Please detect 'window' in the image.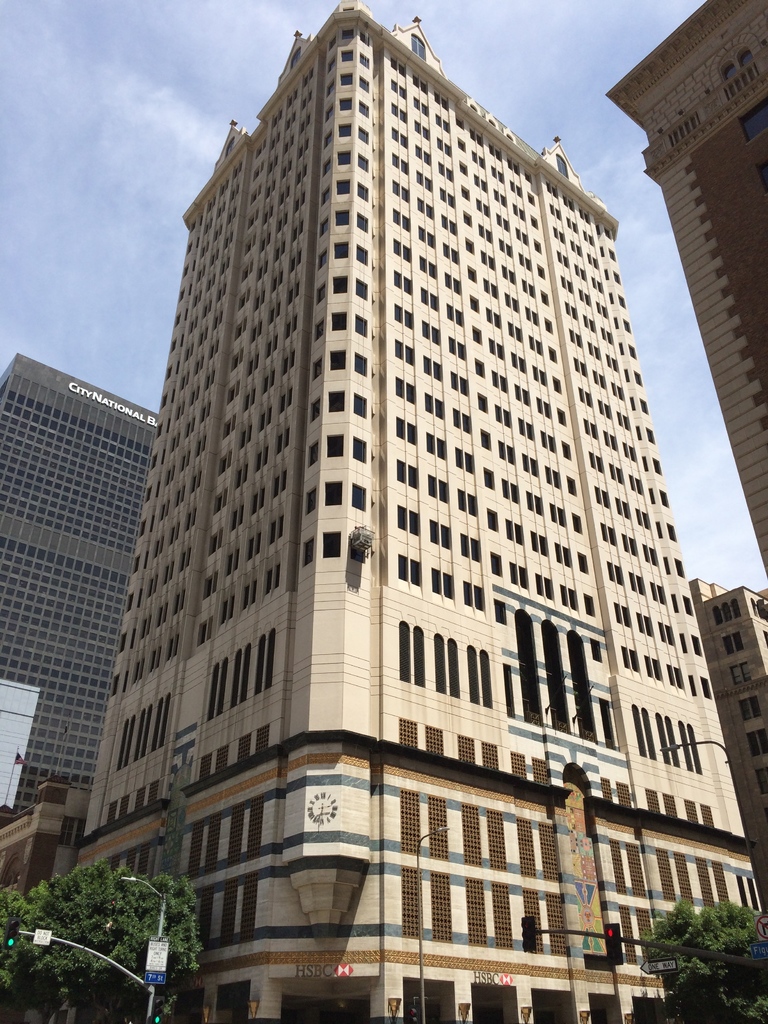
crop(484, 278, 497, 299).
